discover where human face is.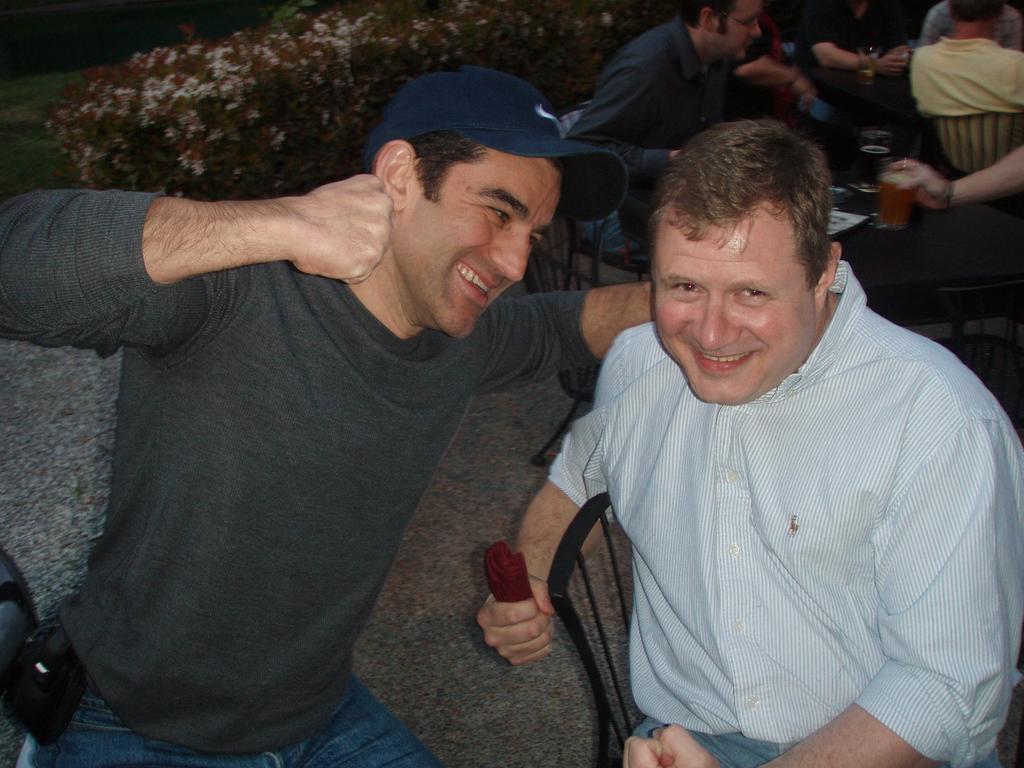
Discovered at {"left": 715, "top": 0, "right": 760, "bottom": 63}.
